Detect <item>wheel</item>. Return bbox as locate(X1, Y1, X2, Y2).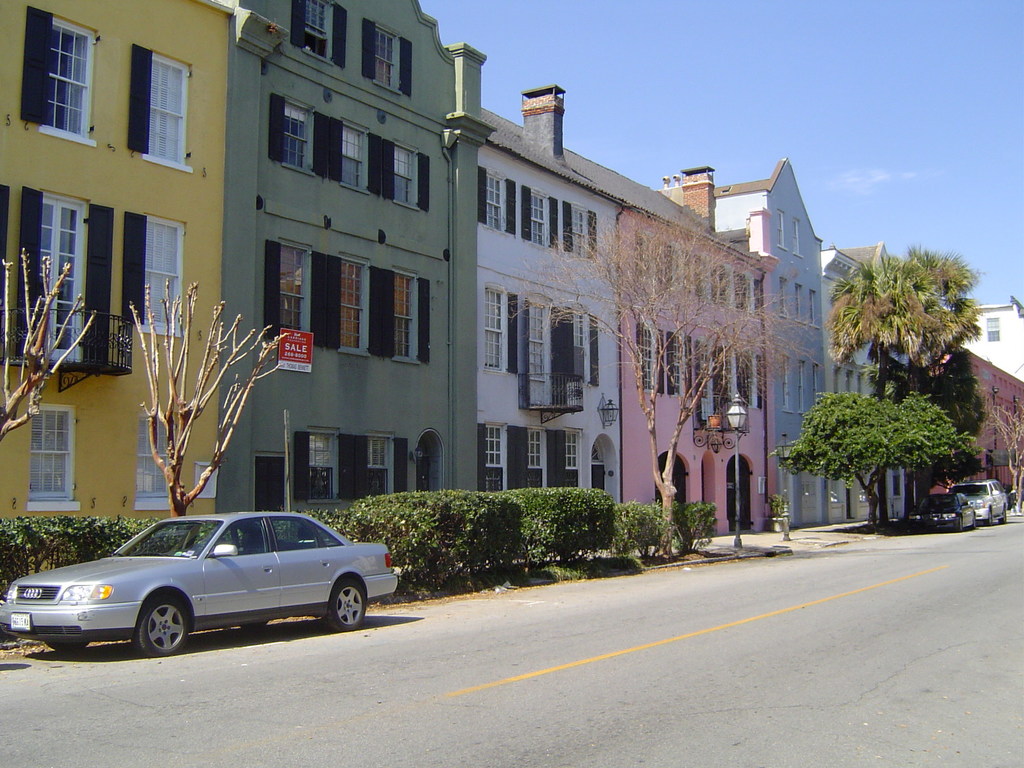
locate(134, 602, 193, 661).
